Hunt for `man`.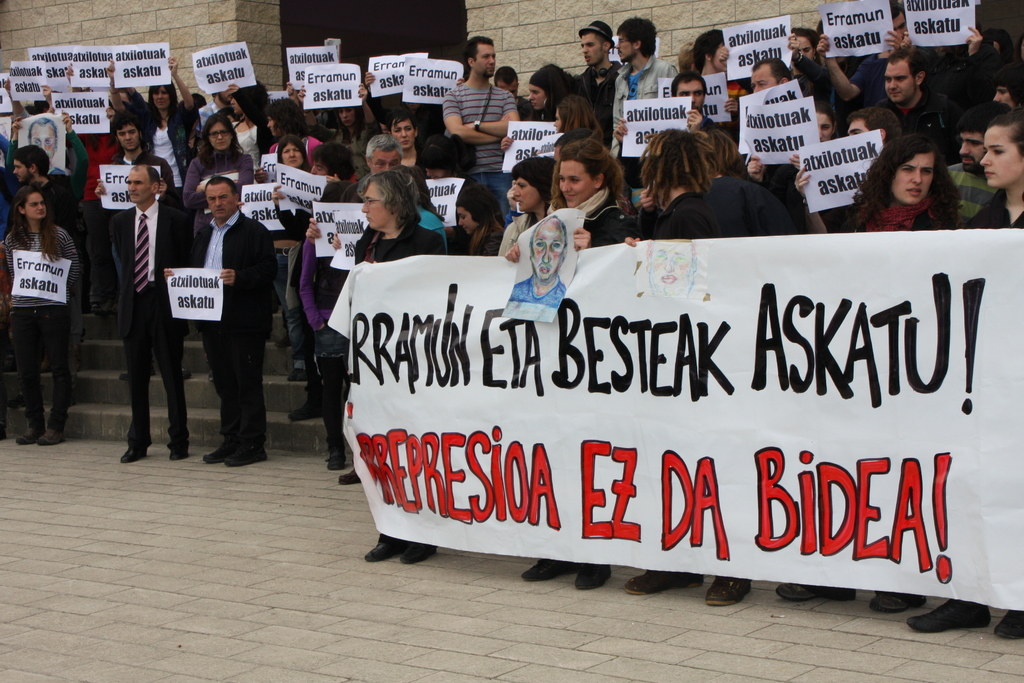
Hunted down at l=268, t=140, r=354, b=424.
